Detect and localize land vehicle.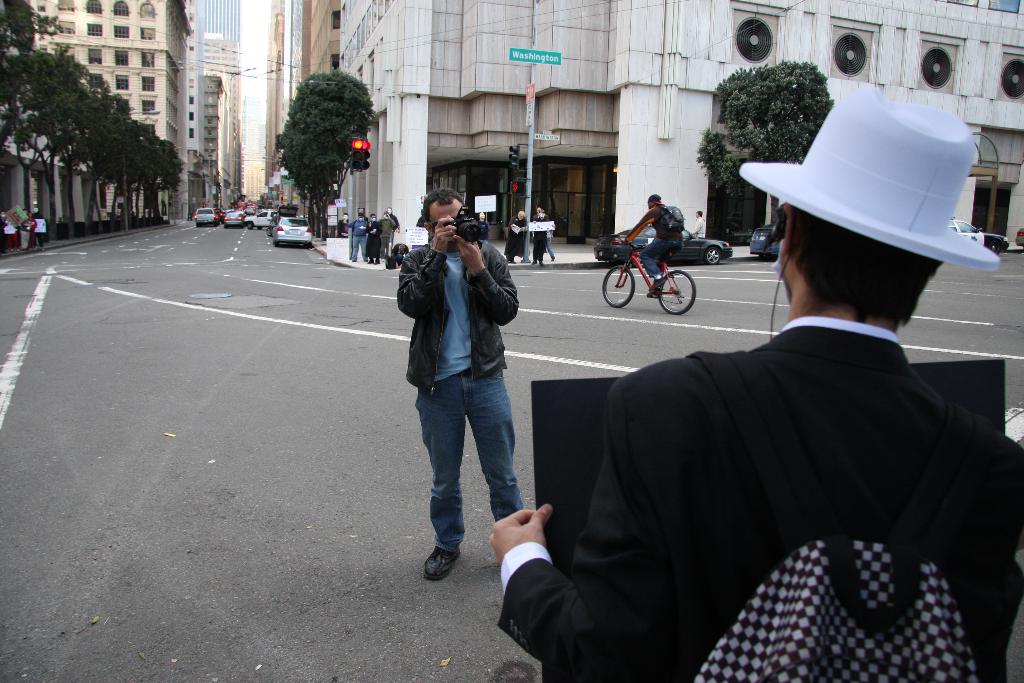
Localized at x1=196 y1=210 x2=219 y2=227.
